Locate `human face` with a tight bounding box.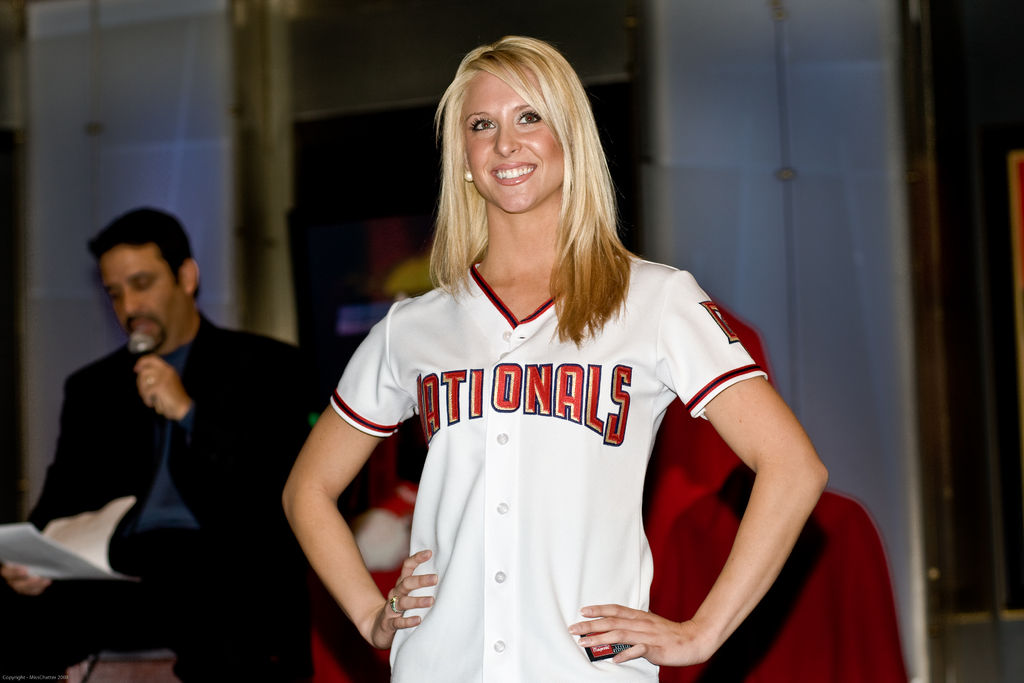
region(461, 70, 563, 213).
